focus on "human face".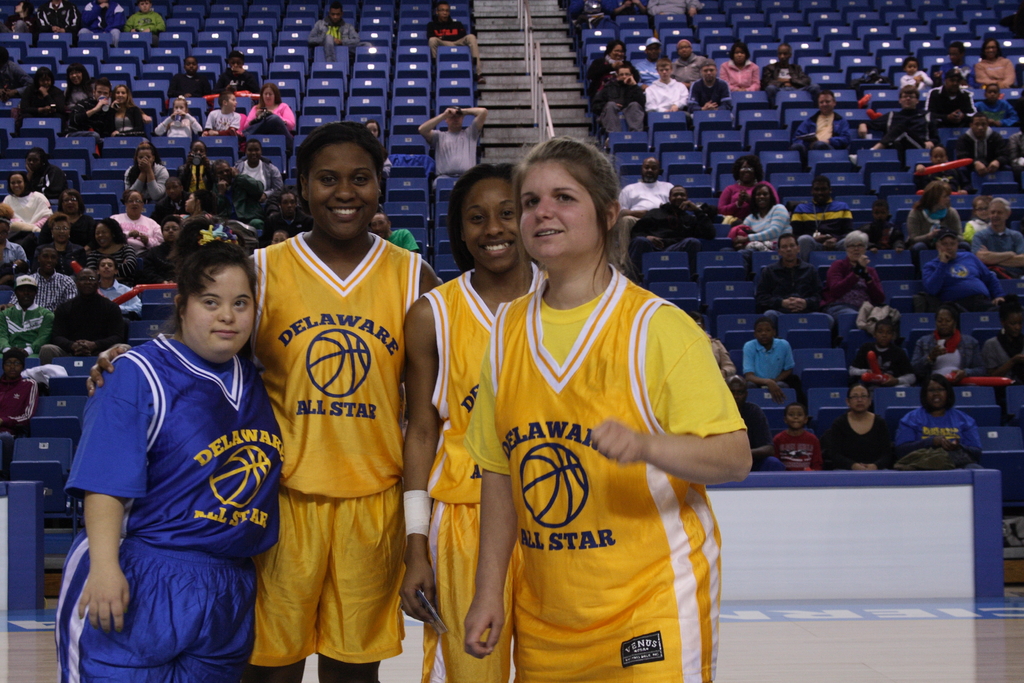
Focused at {"left": 2, "top": 358, "right": 24, "bottom": 378}.
